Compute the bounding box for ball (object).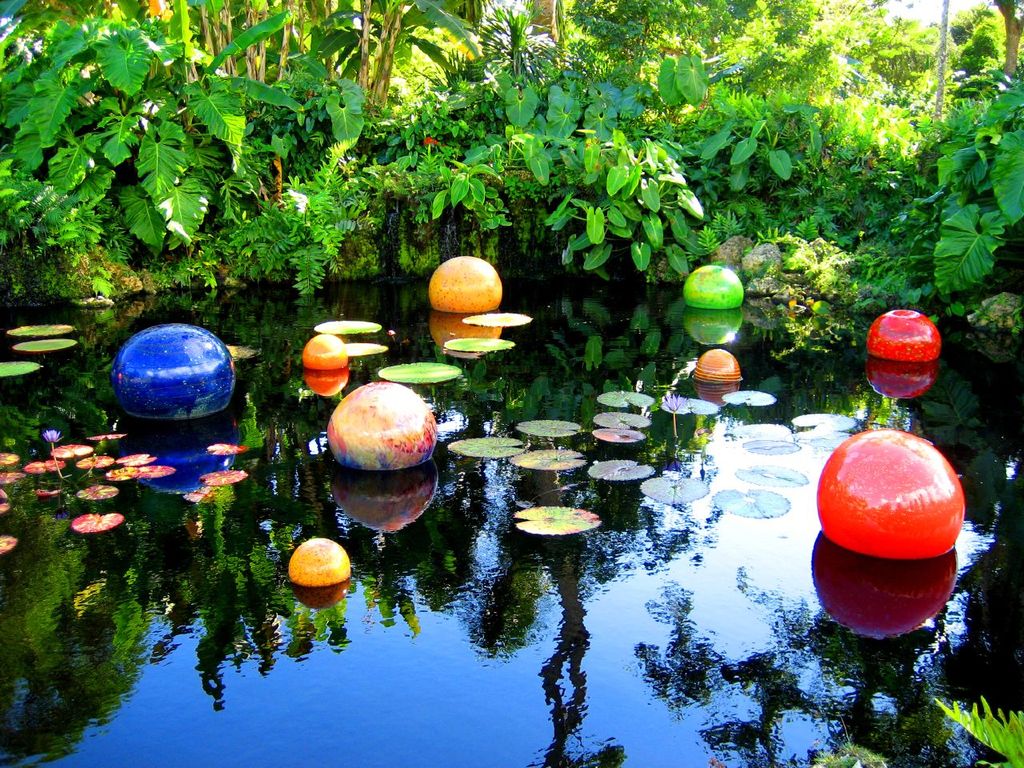
region(432, 254, 504, 310).
